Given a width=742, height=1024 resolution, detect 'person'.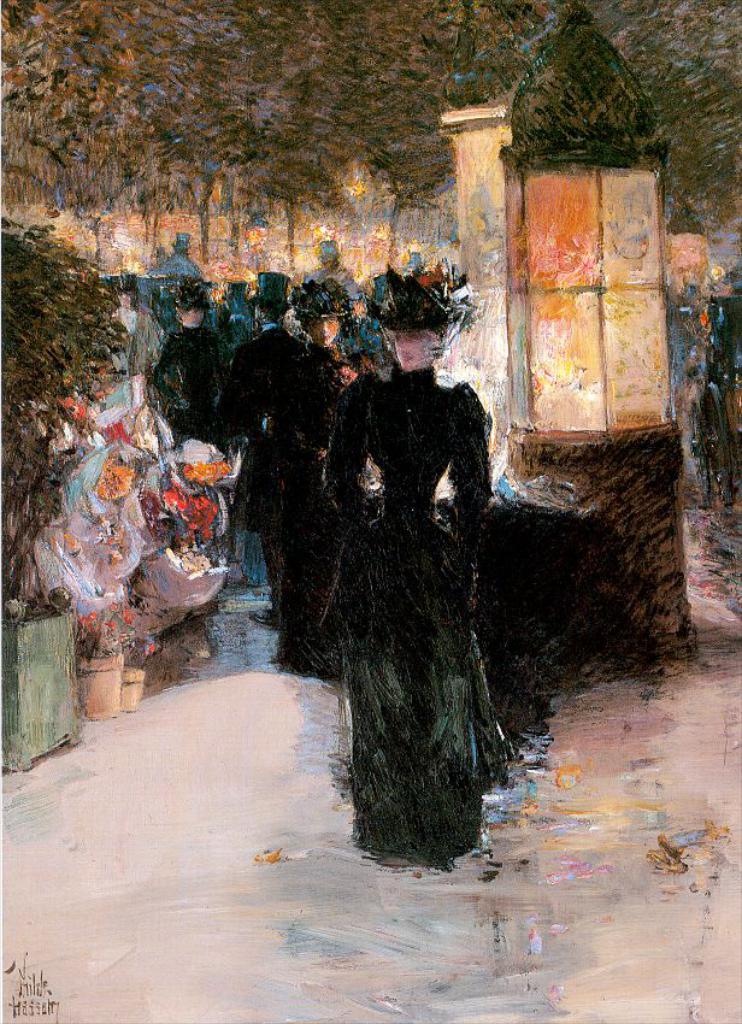
<bbox>148, 279, 234, 428</bbox>.
